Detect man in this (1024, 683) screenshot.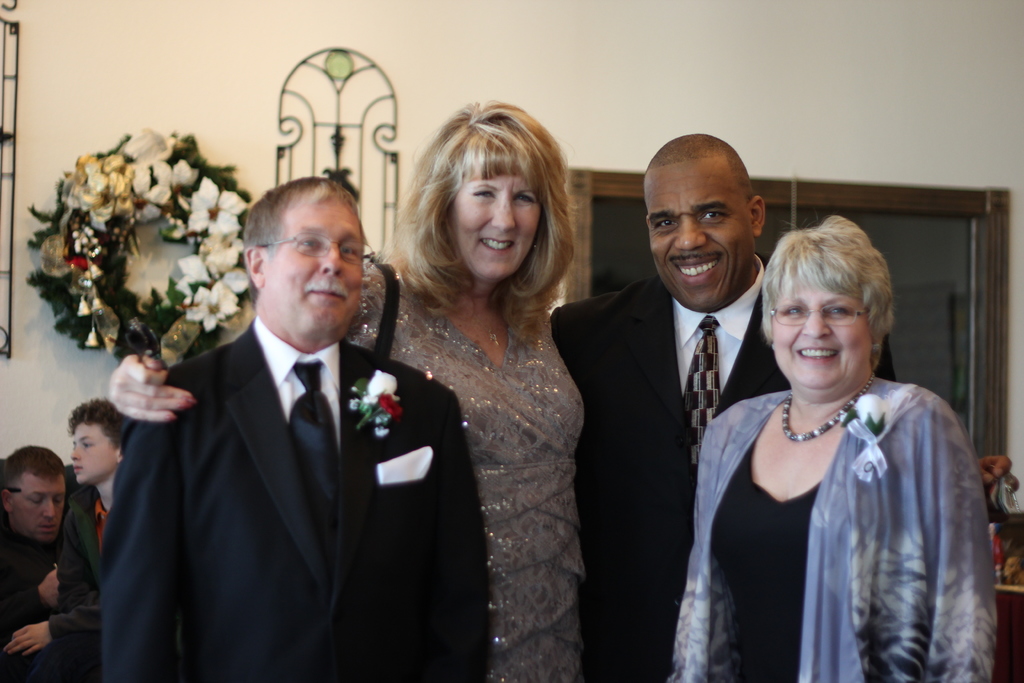
Detection: <bbox>0, 443, 63, 682</bbox>.
